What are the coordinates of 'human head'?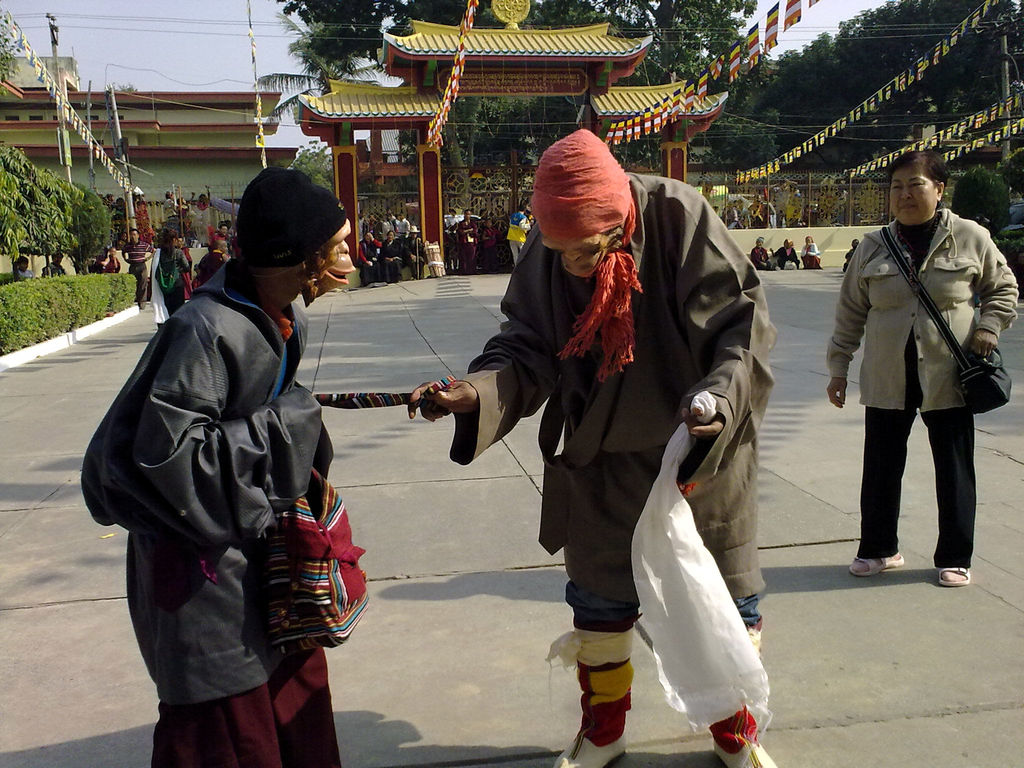
[125,228,141,243].
